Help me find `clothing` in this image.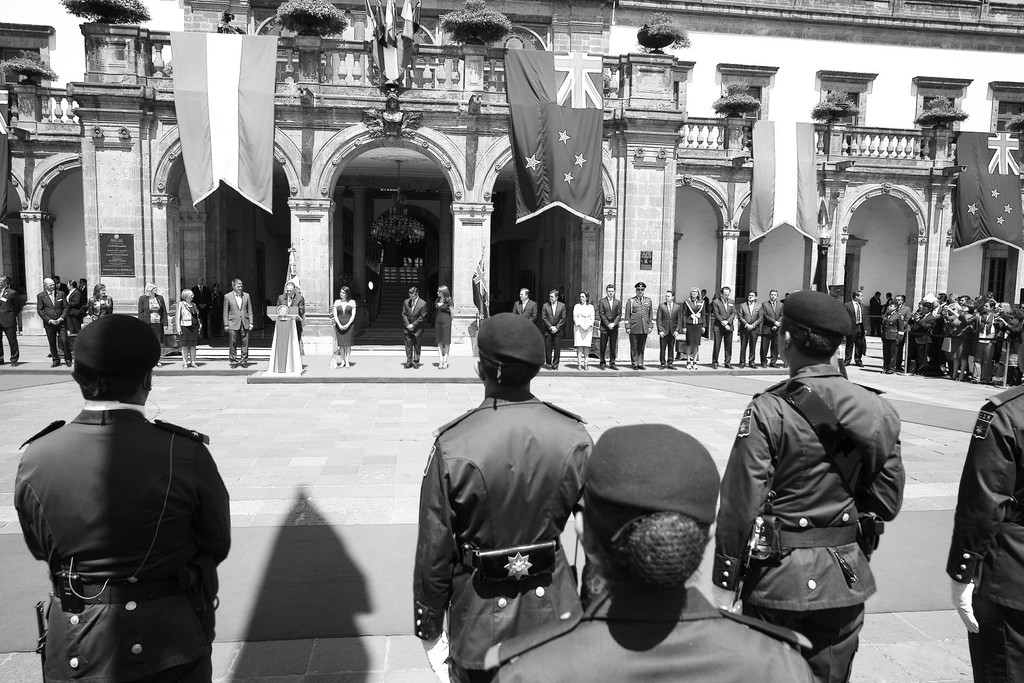
Found it: 451:575:830:682.
